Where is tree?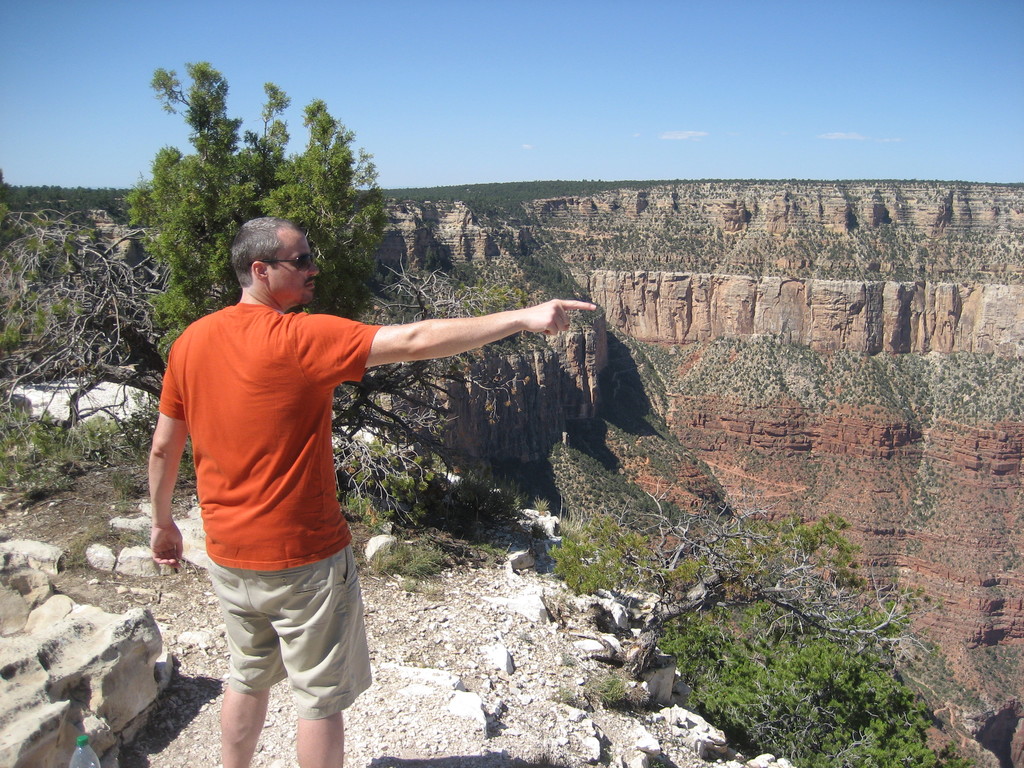
bbox(0, 205, 175, 435).
